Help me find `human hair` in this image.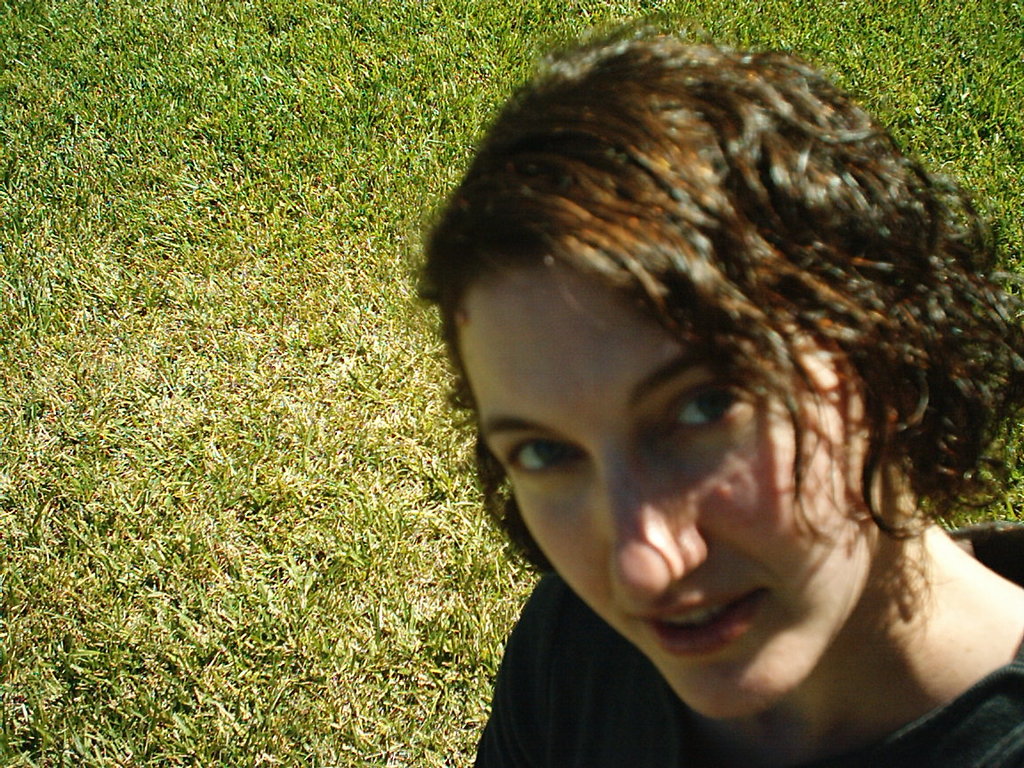
Found it: [x1=414, y1=19, x2=959, y2=594].
